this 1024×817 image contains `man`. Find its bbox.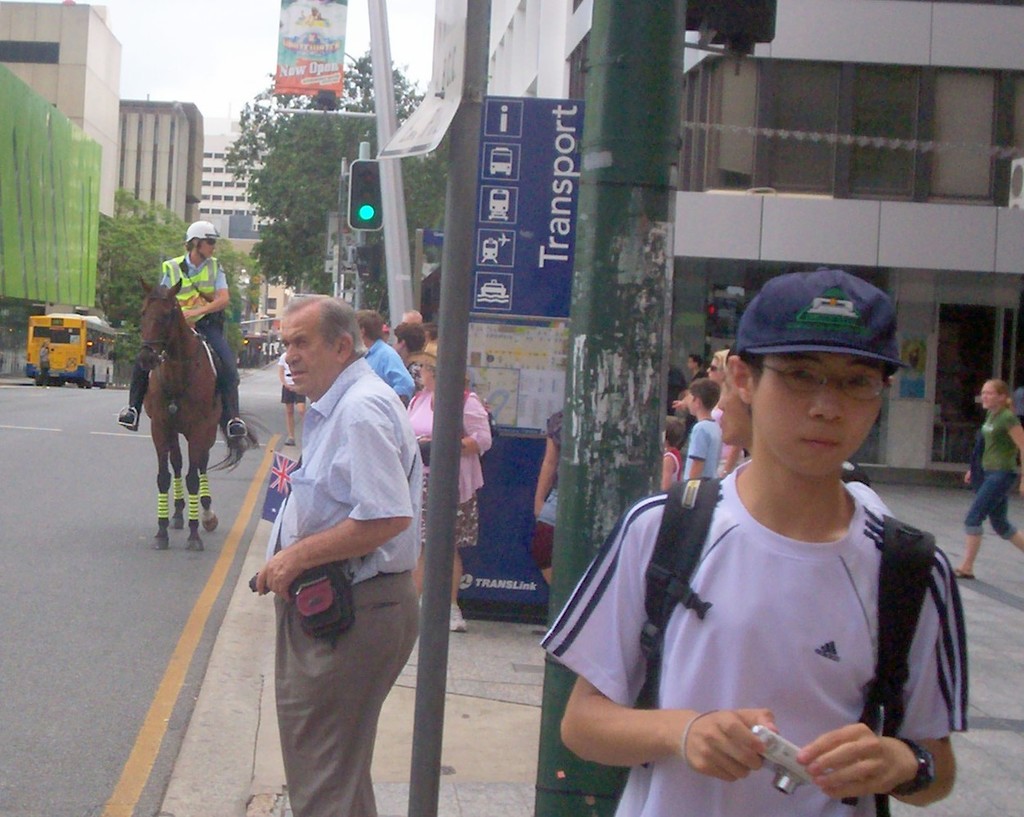
rect(247, 291, 430, 816).
